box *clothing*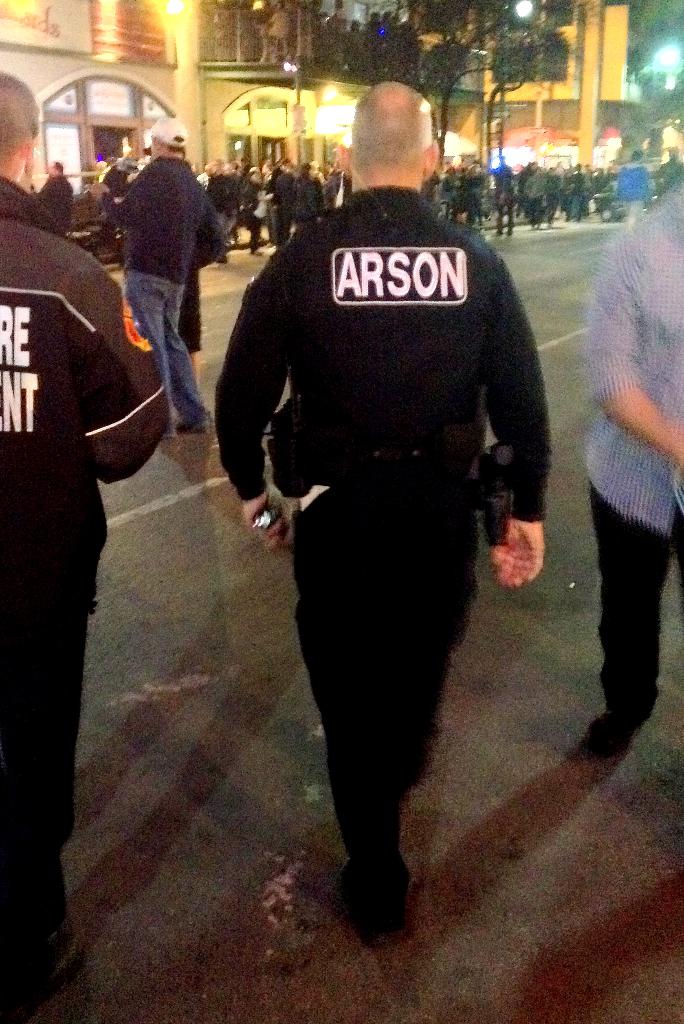
bbox(106, 161, 218, 276)
